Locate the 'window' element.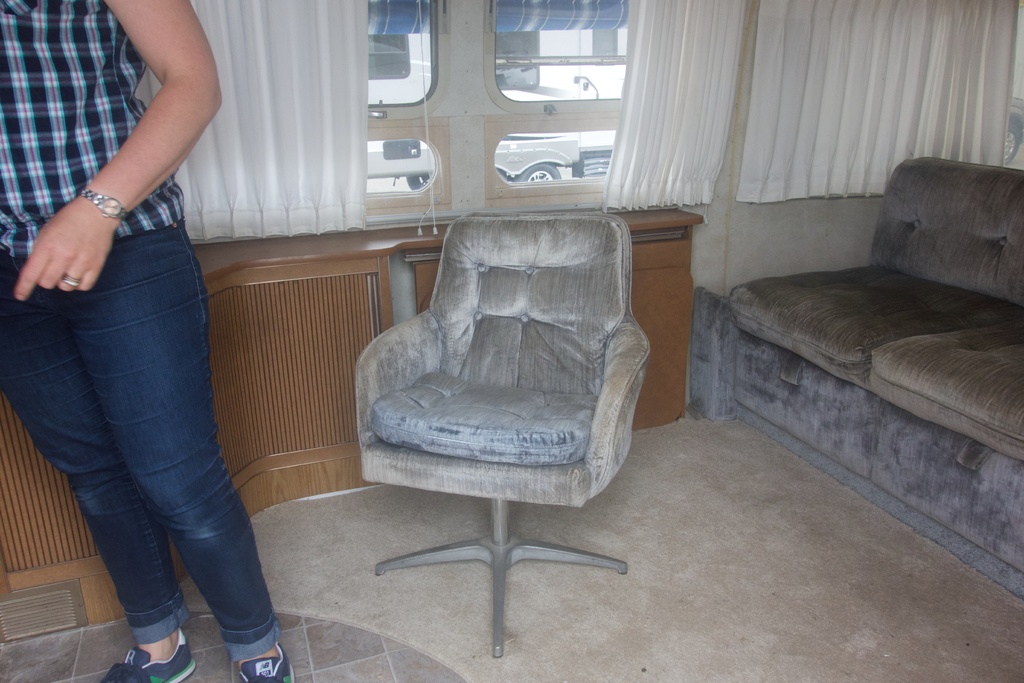
Element bbox: left=372, top=31, right=413, bottom=77.
